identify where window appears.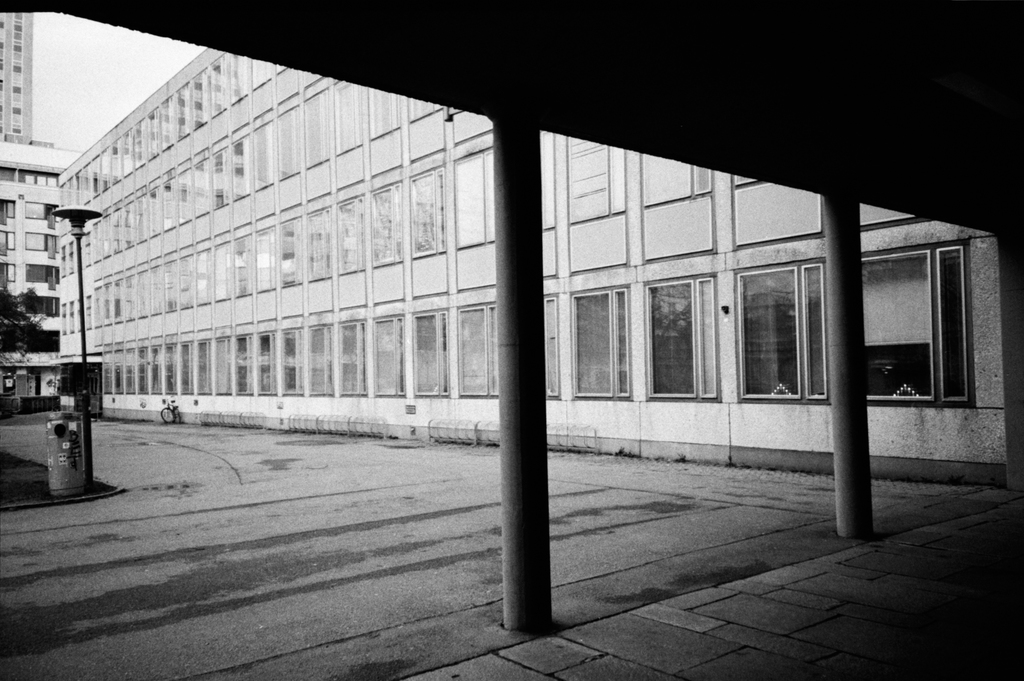
Appears at <region>643, 275, 719, 405</region>.
